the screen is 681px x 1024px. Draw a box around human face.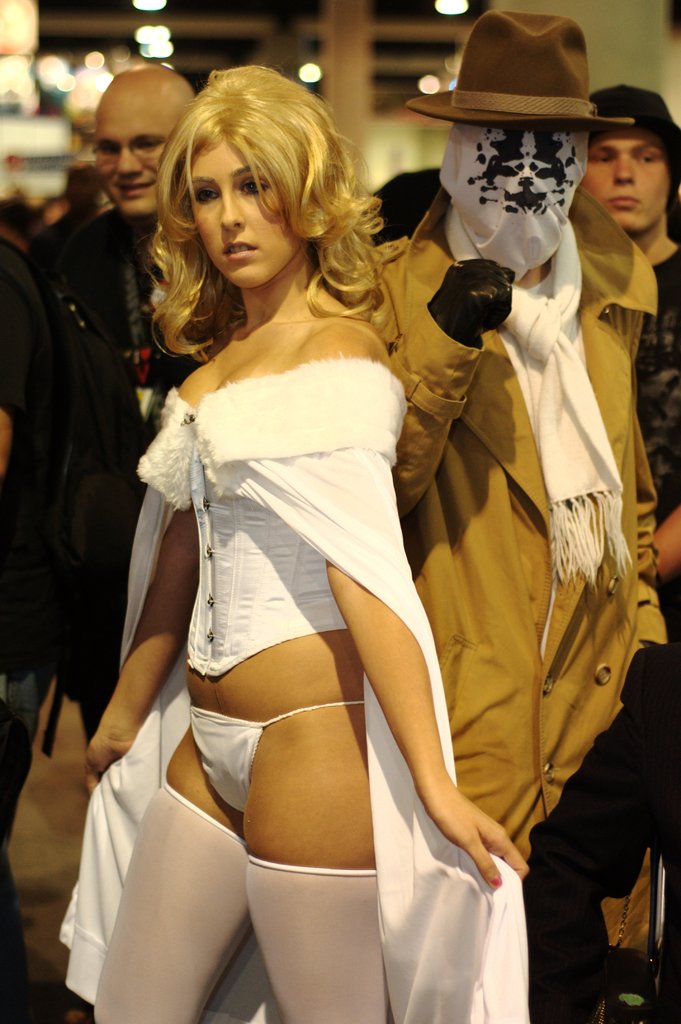
587/134/664/226.
